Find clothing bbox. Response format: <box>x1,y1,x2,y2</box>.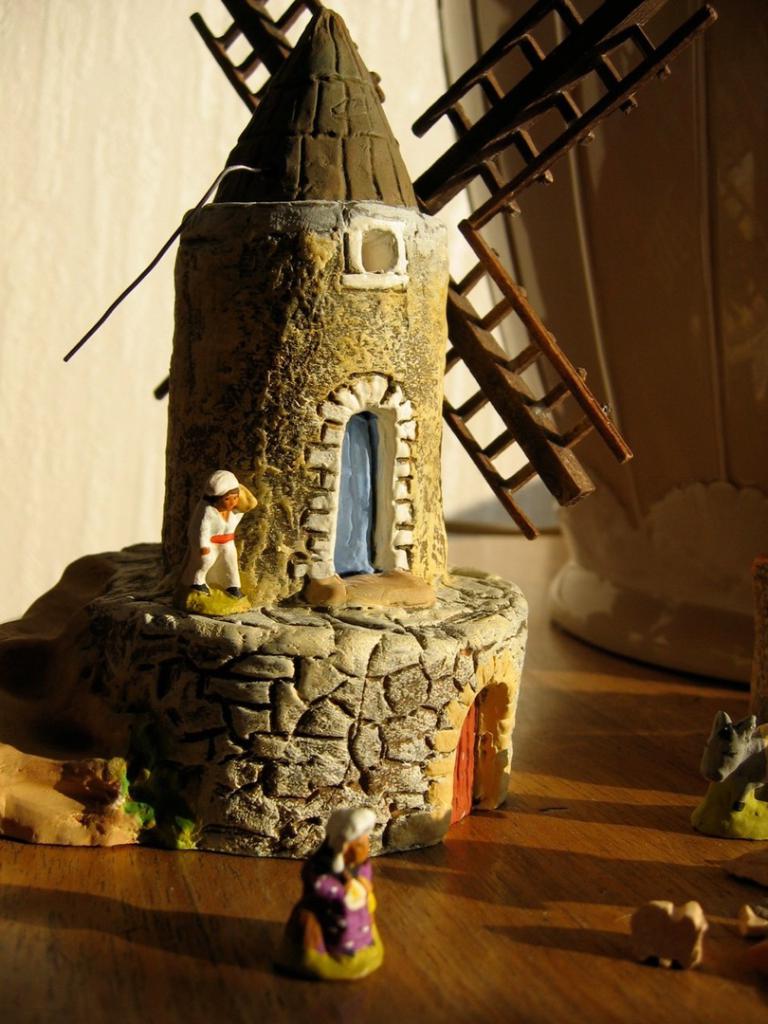
<box>284,845,382,979</box>.
